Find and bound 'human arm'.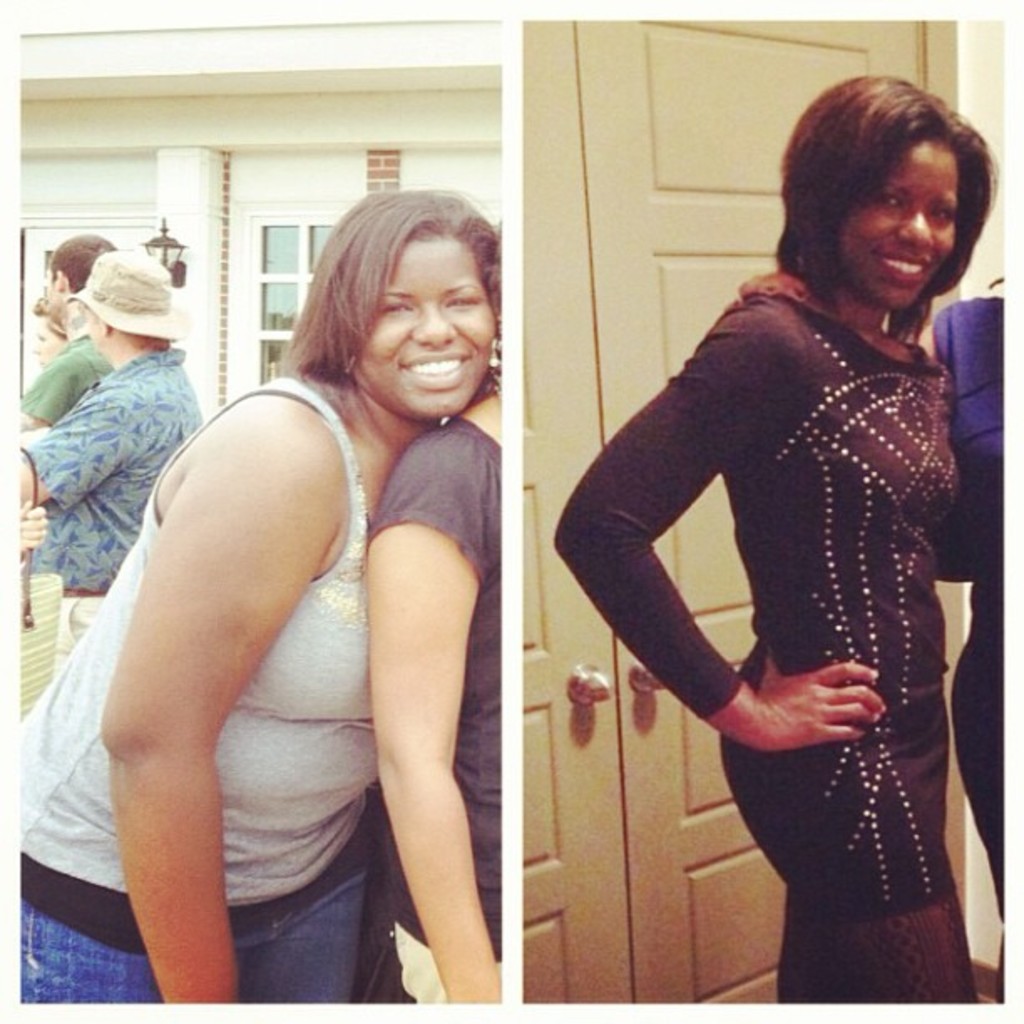
Bound: x1=10, y1=393, x2=144, y2=507.
